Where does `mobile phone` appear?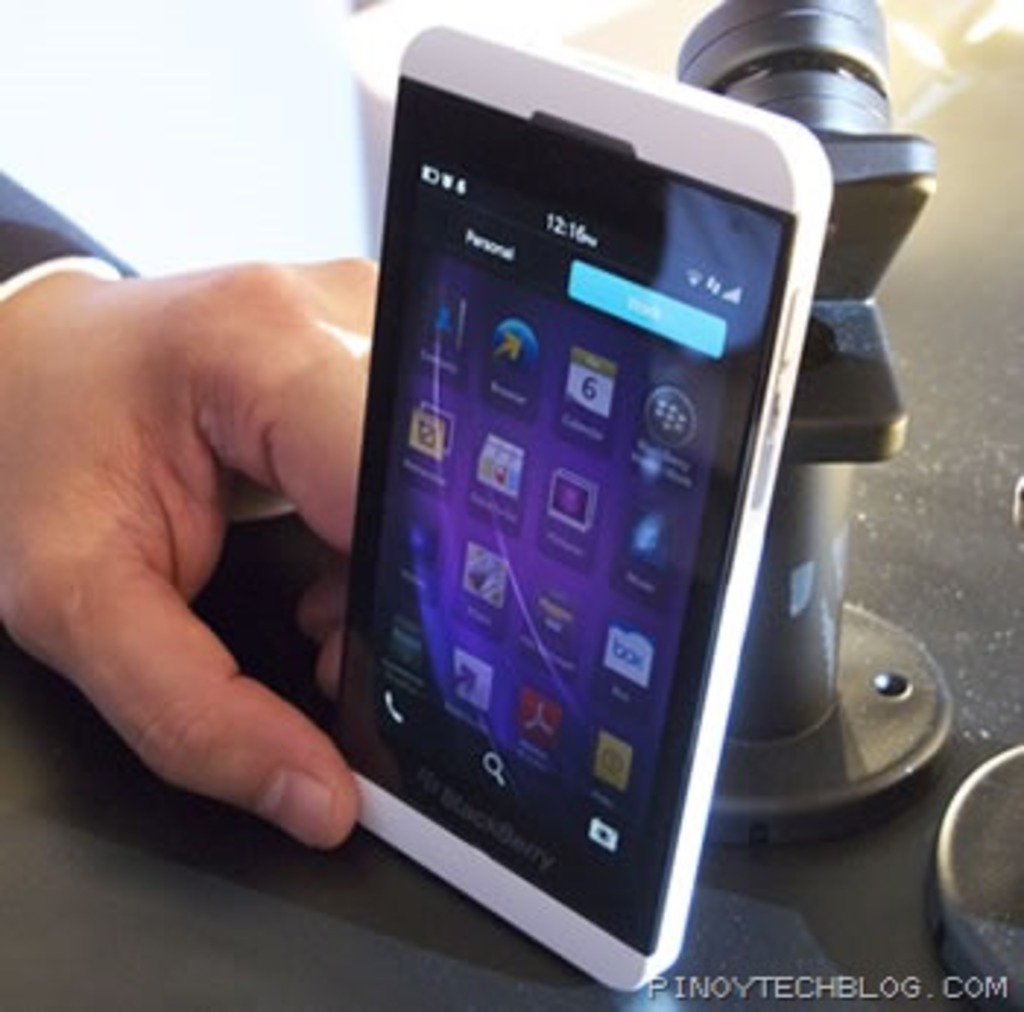
Appears at x1=281 y1=3 x2=886 y2=983.
